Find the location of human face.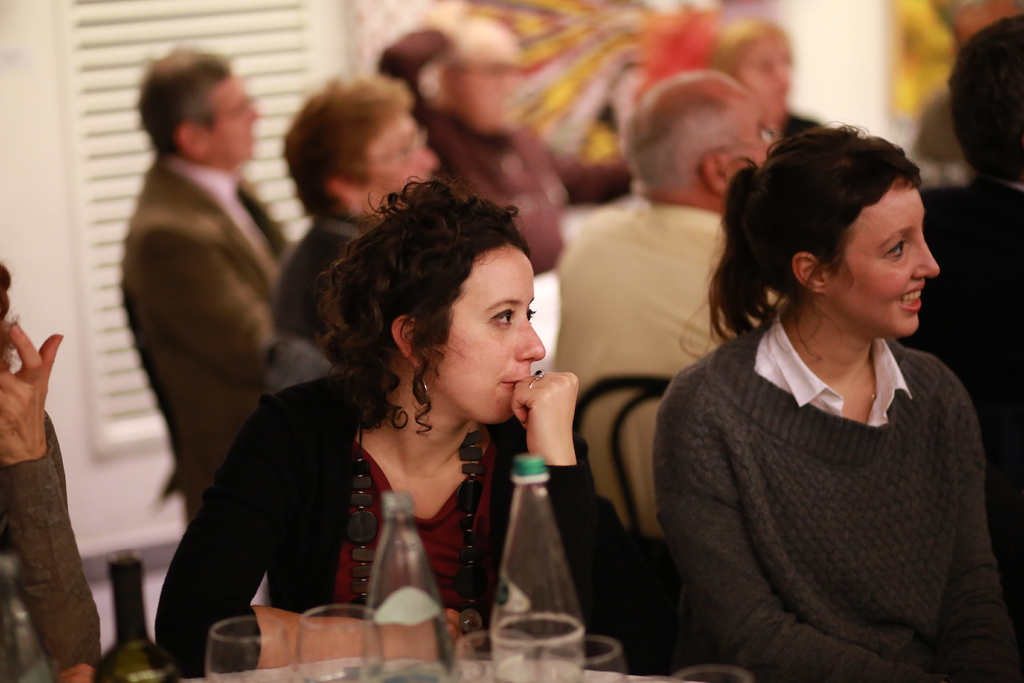
Location: l=209, t=85, r=264, b=163.
